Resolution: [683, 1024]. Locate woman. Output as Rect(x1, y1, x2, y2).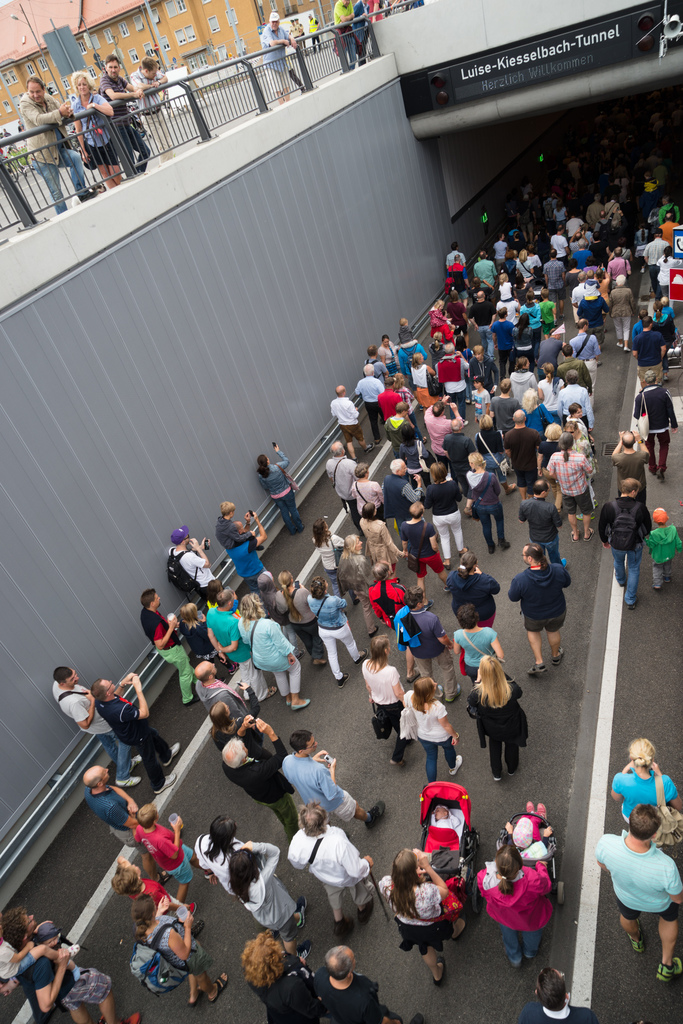
Rect(67, 70, 126, 186).
